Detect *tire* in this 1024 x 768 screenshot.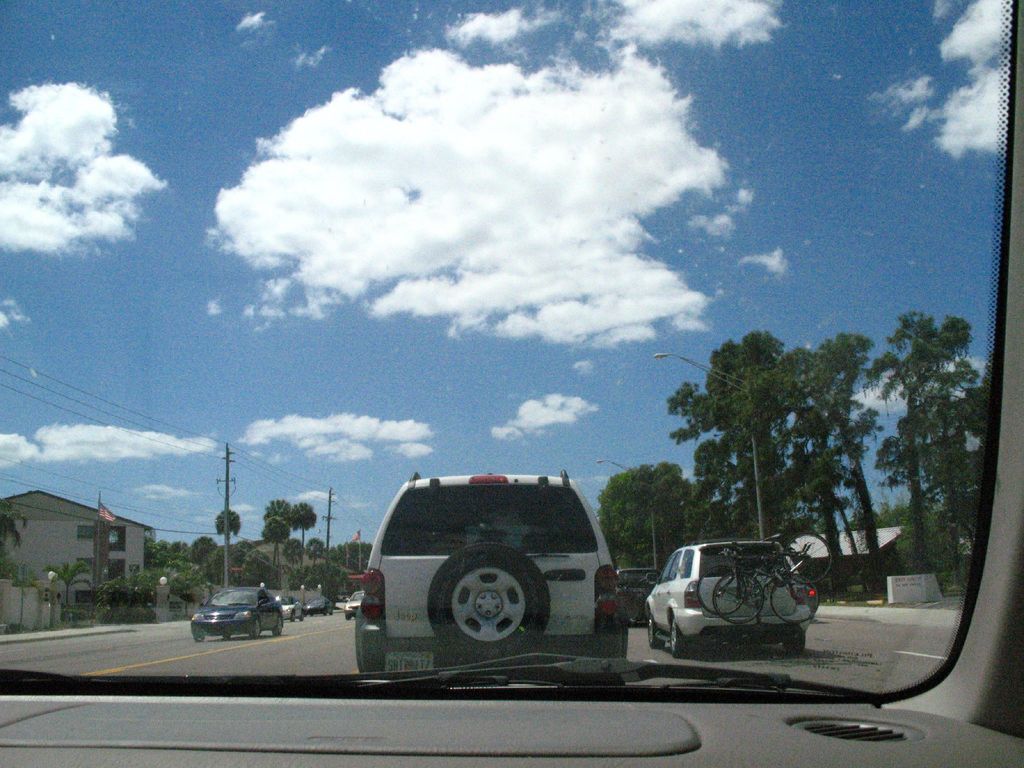
Detection: [x1=670, y1=618, x2=688, y2=658].
